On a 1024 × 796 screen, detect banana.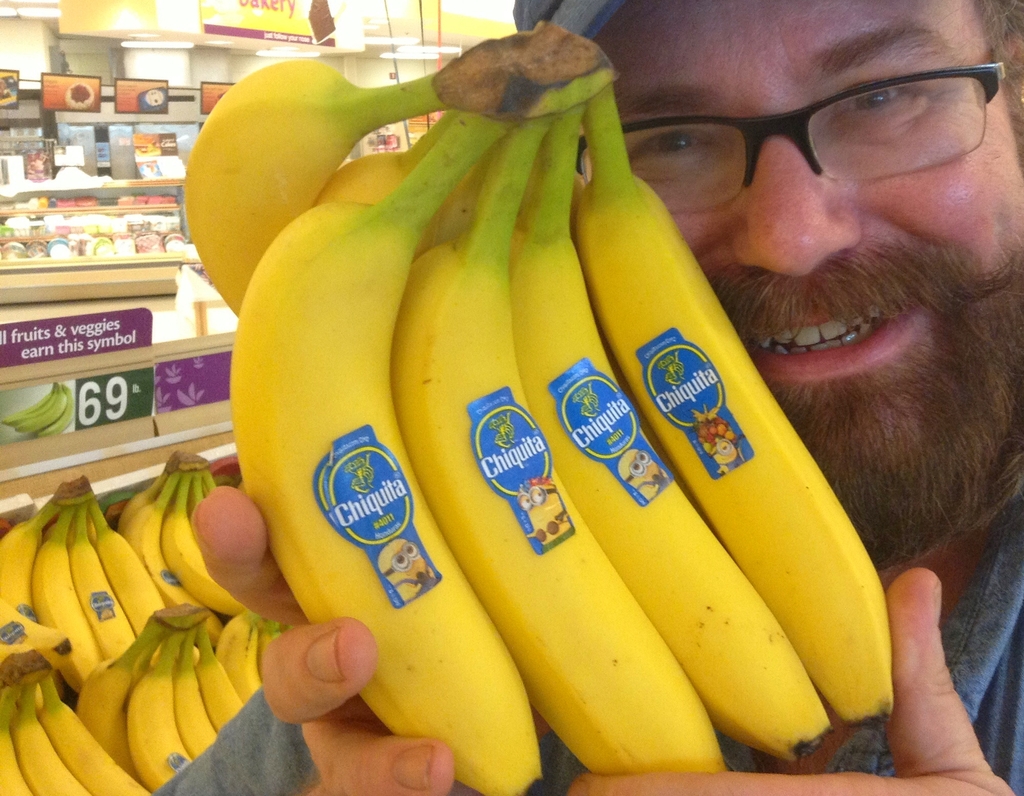
Rect(0, 387, 56, 425).
